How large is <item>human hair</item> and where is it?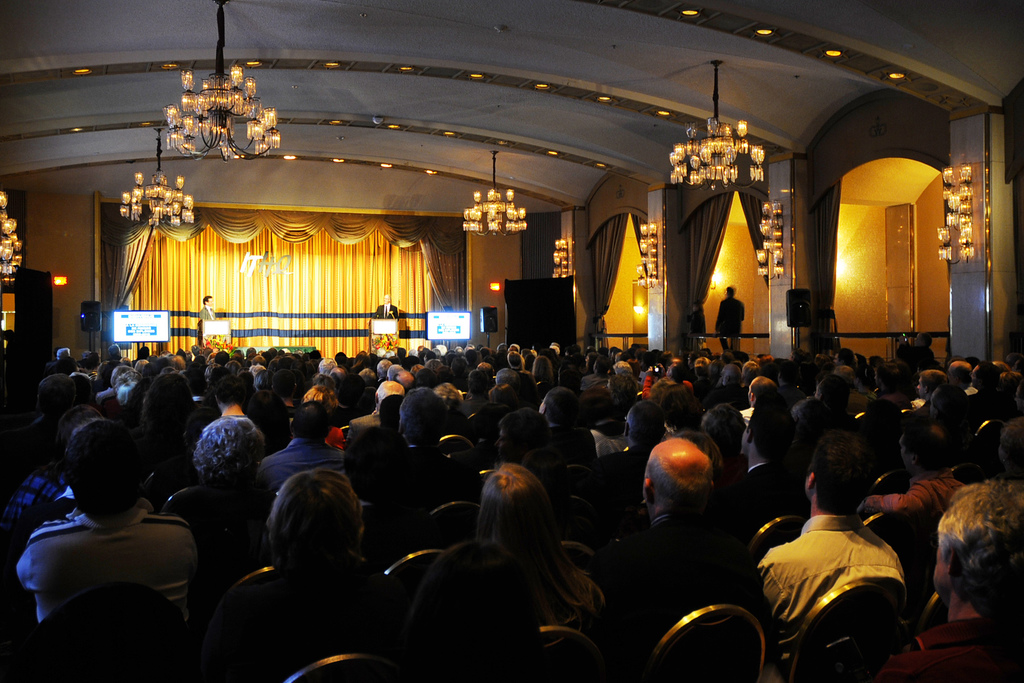
Bounding box: box(865, 399, 906, 442).
